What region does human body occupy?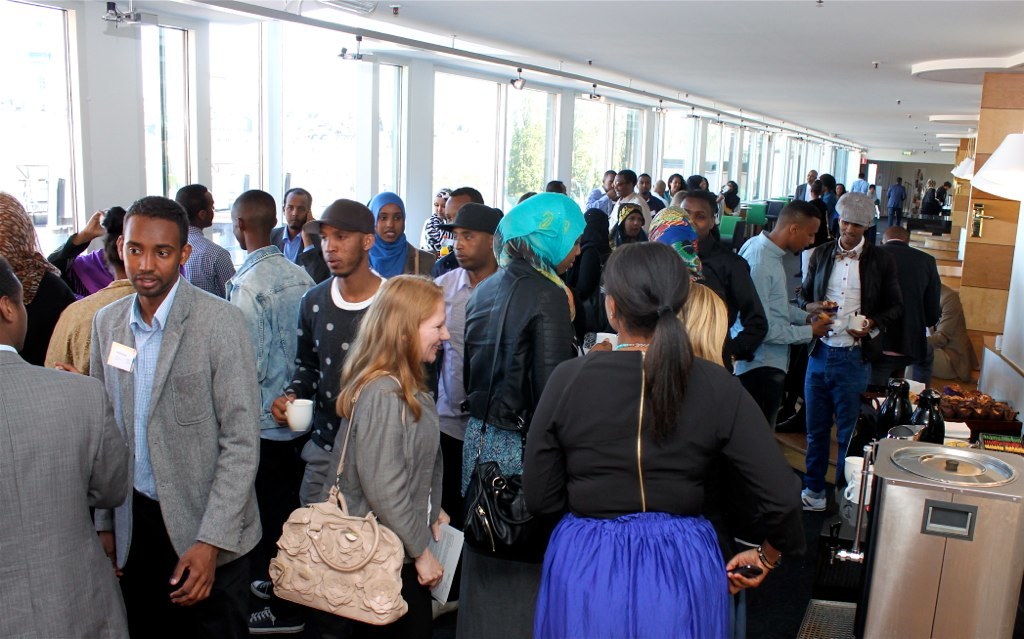
[left=363, top=229, right=434, bottom=271].
